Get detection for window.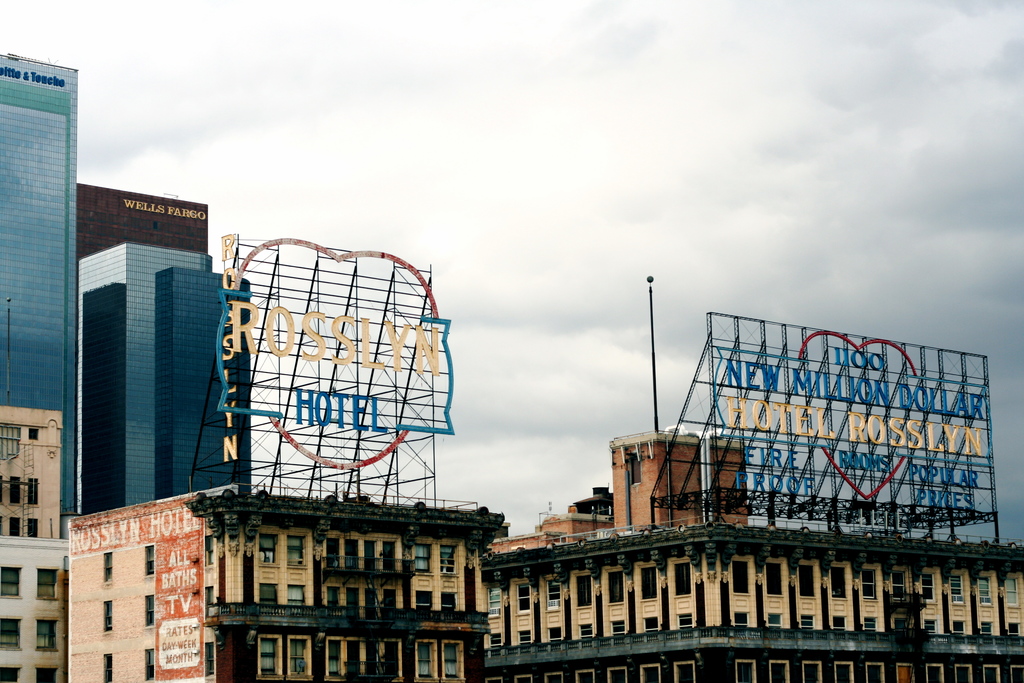
Detection: (289, 635, 309, 677).
